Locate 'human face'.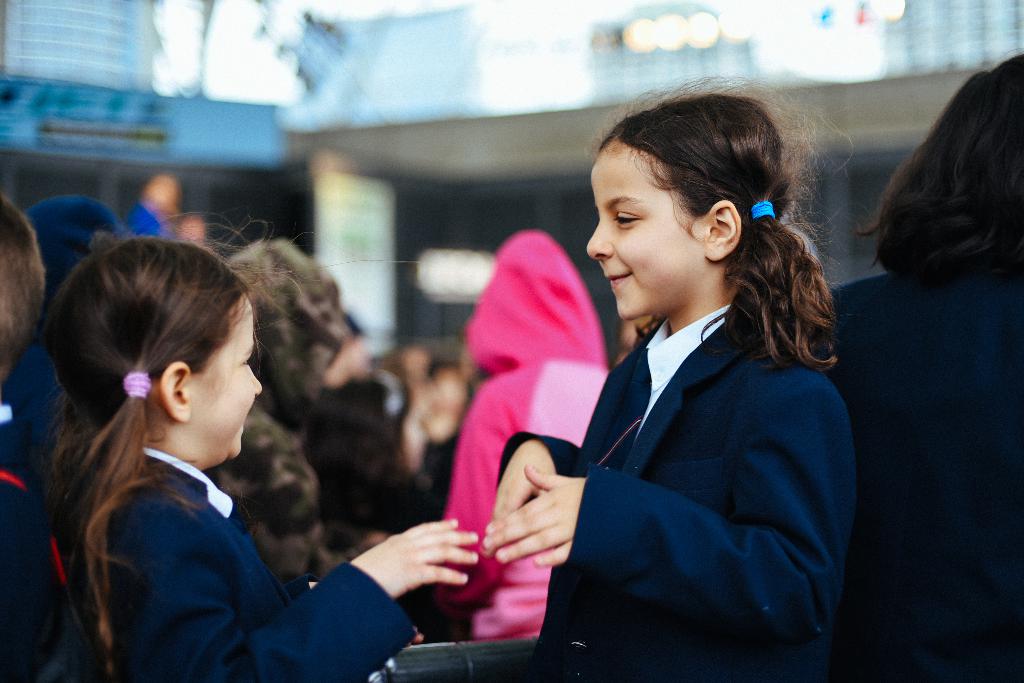
Bounding box: crop(584, 141, 708, 317).
